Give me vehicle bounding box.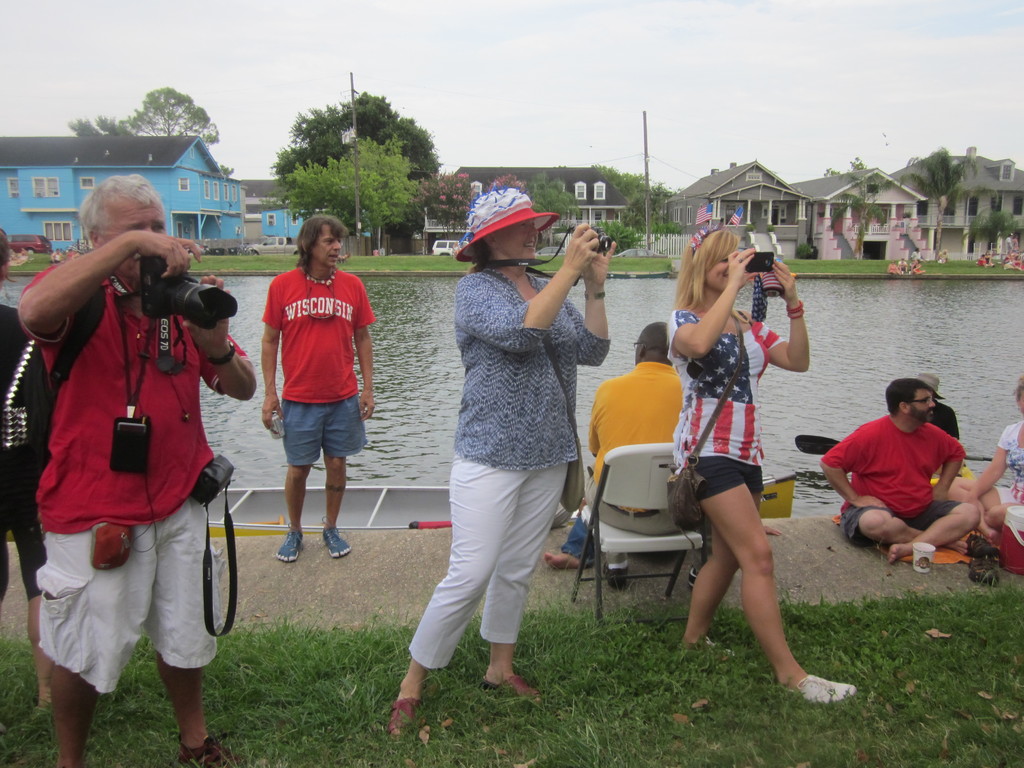
bbox(432, 236, 467, 255).
